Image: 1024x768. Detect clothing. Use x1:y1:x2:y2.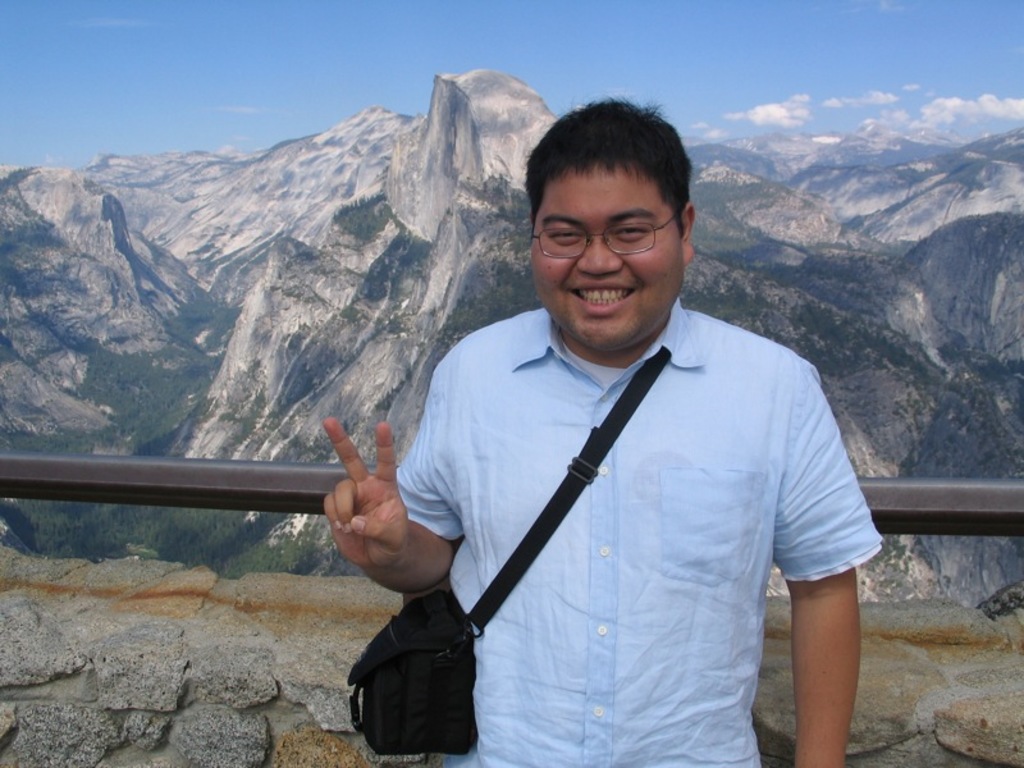
370:278:869:735.
